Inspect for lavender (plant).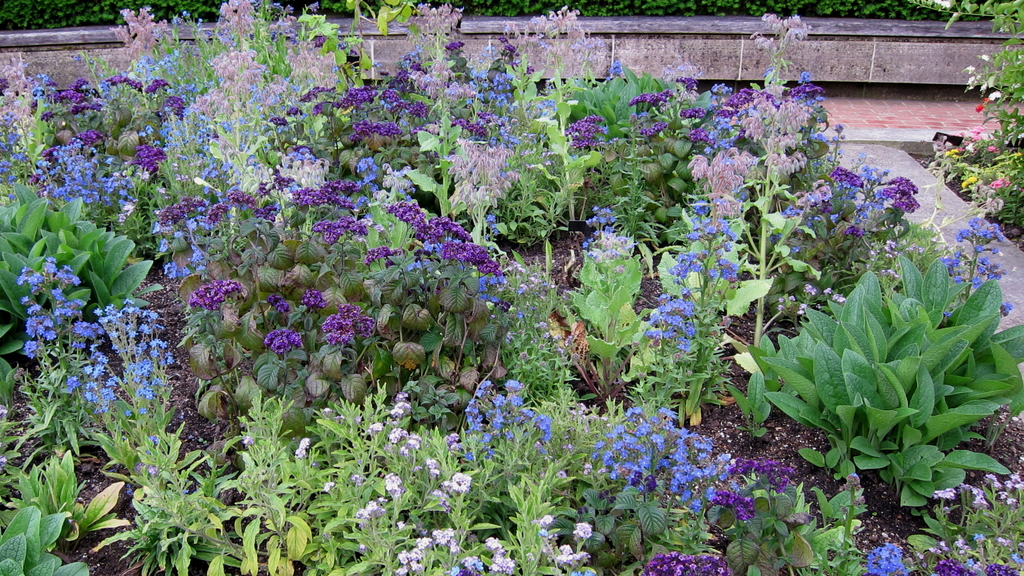
Inspection: (x1=74, y1=97, x2=98, y2=115).
